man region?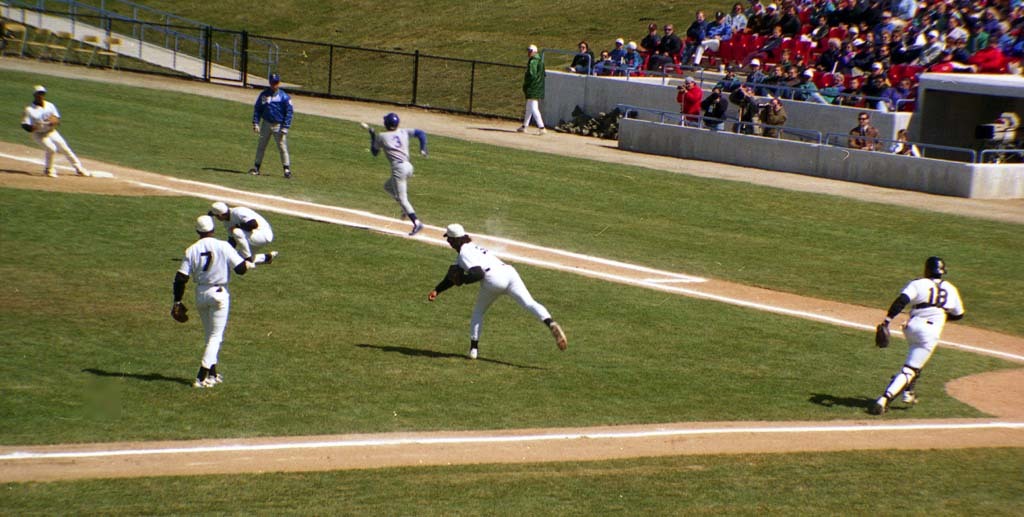
(755,97,786,141)
